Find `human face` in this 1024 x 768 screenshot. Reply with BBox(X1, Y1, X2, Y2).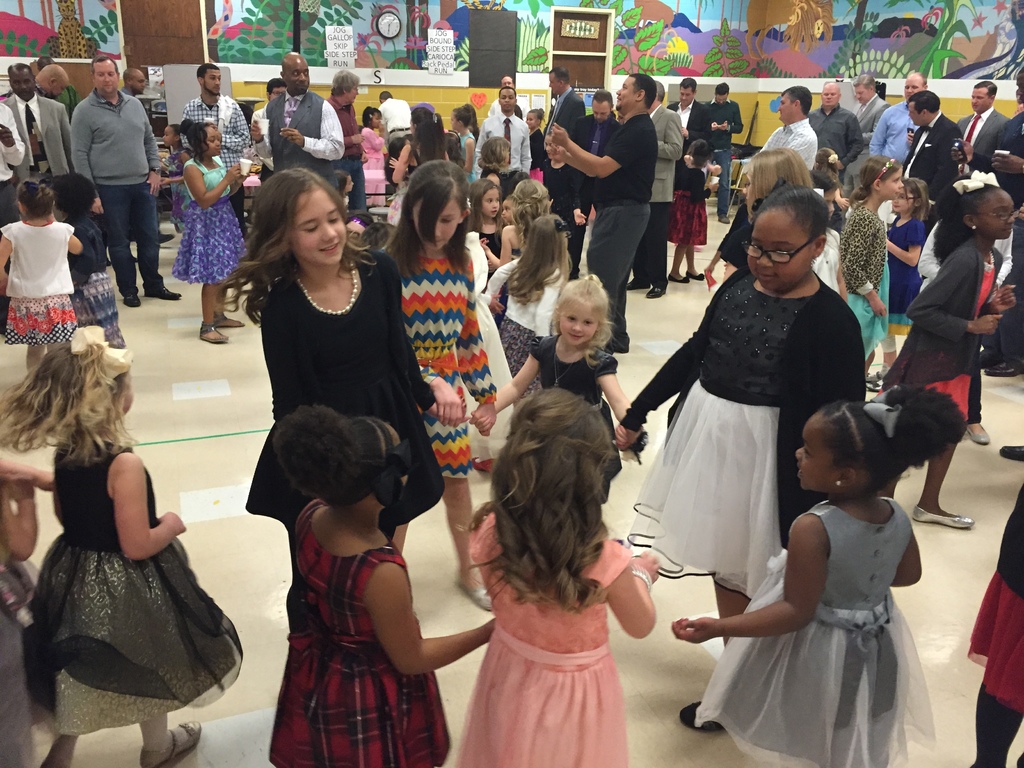
BBox(821, 86, 840, 106).
